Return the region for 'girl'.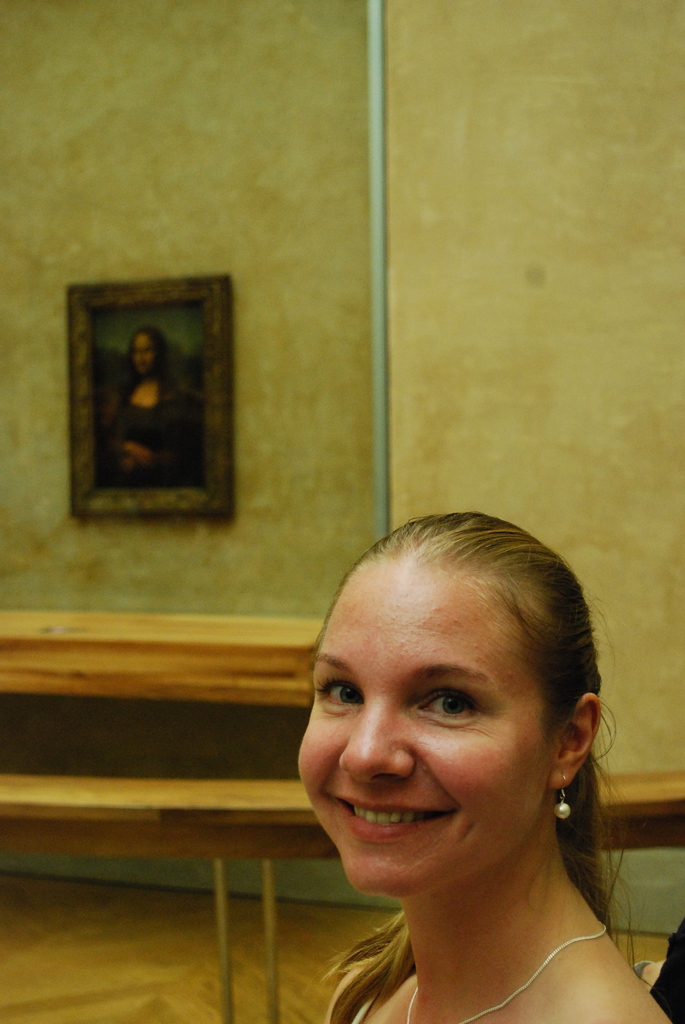
crop(295, 500, 669, 1023).
